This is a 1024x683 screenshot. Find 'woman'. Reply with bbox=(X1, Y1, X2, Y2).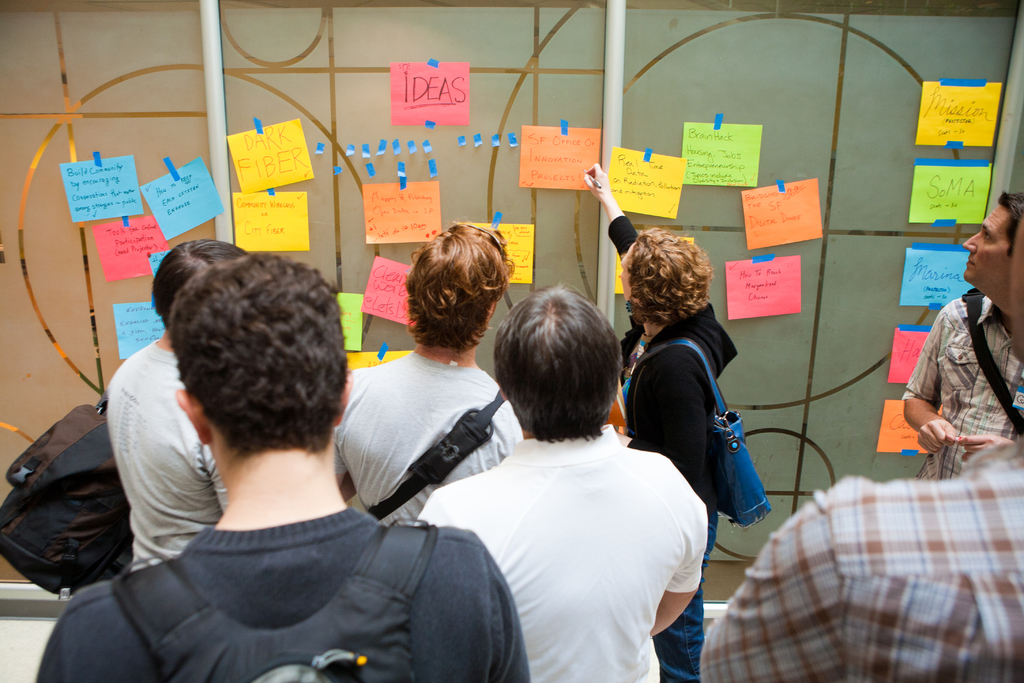
bbox=(577, 158, 732, 677).
